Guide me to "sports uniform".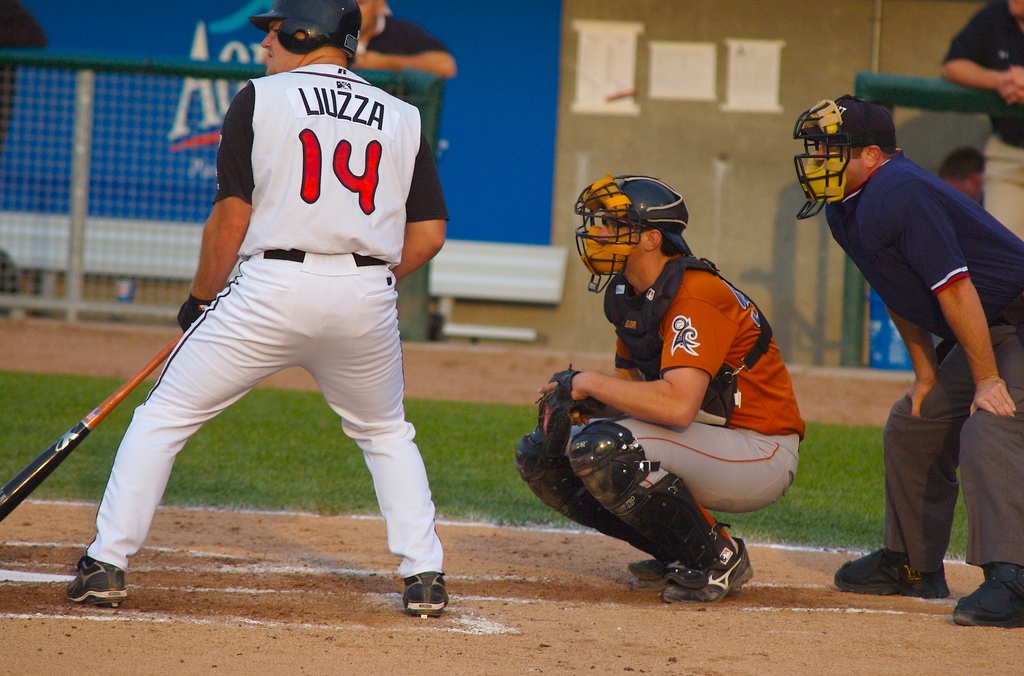
Guidance: (left=927, top=0, right=1023, bottom=243).
